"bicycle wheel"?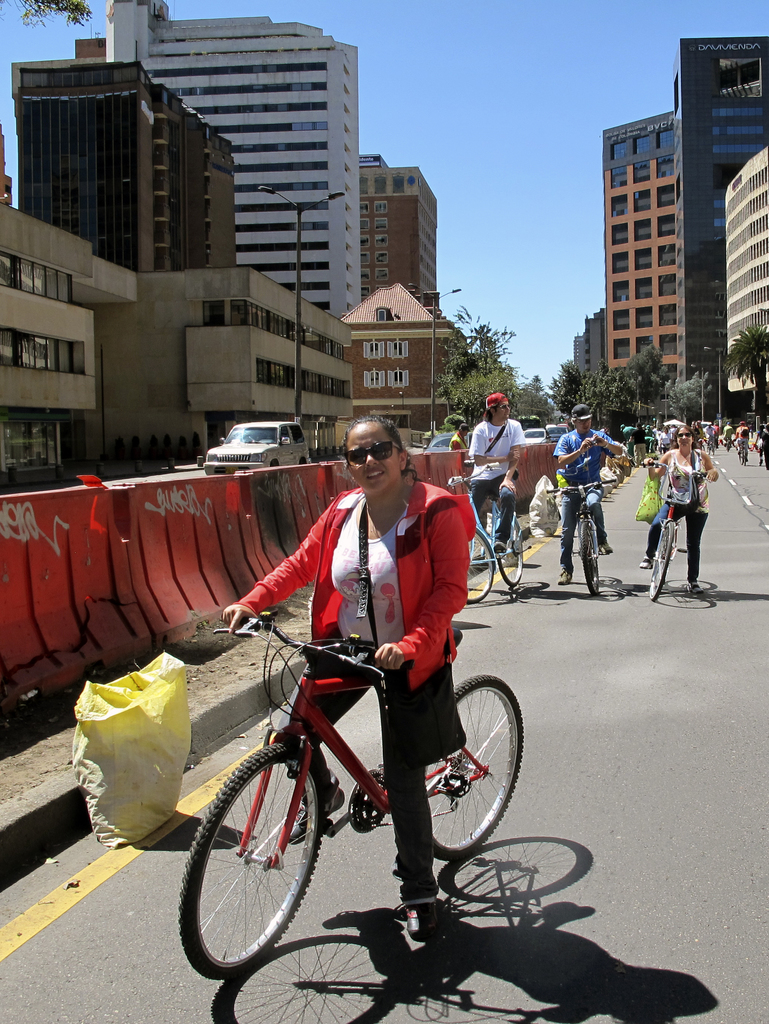
box=[418, 675, 525, 862]
